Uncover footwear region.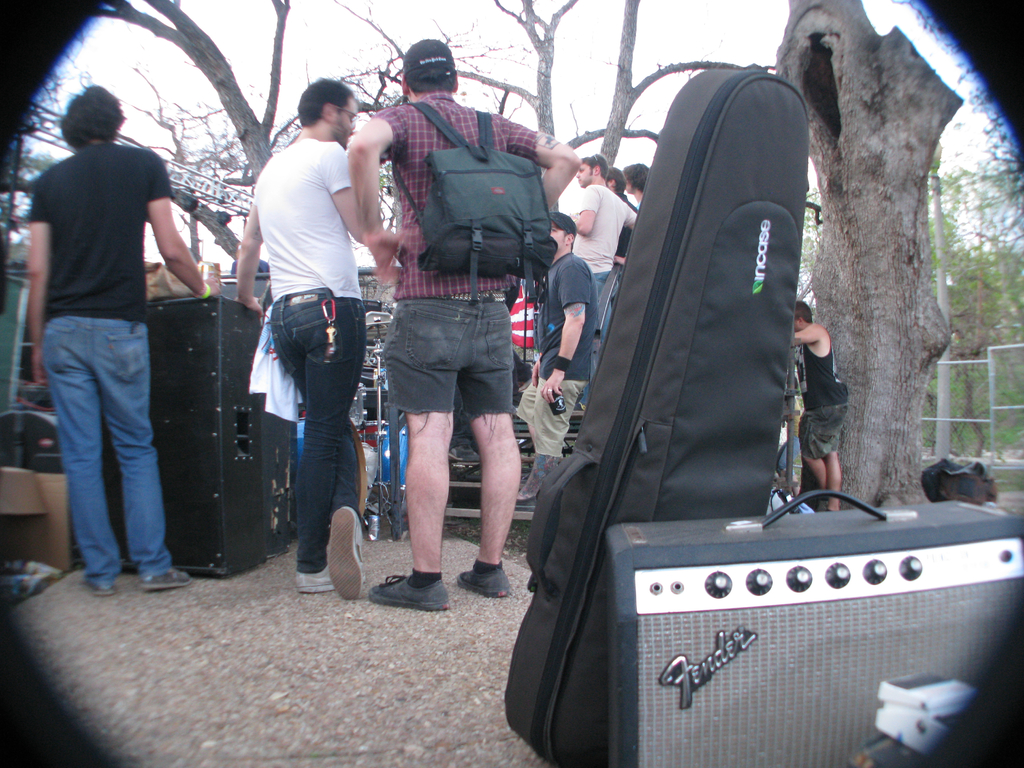
Uncovered: locate(294, 568, 338, 597).
